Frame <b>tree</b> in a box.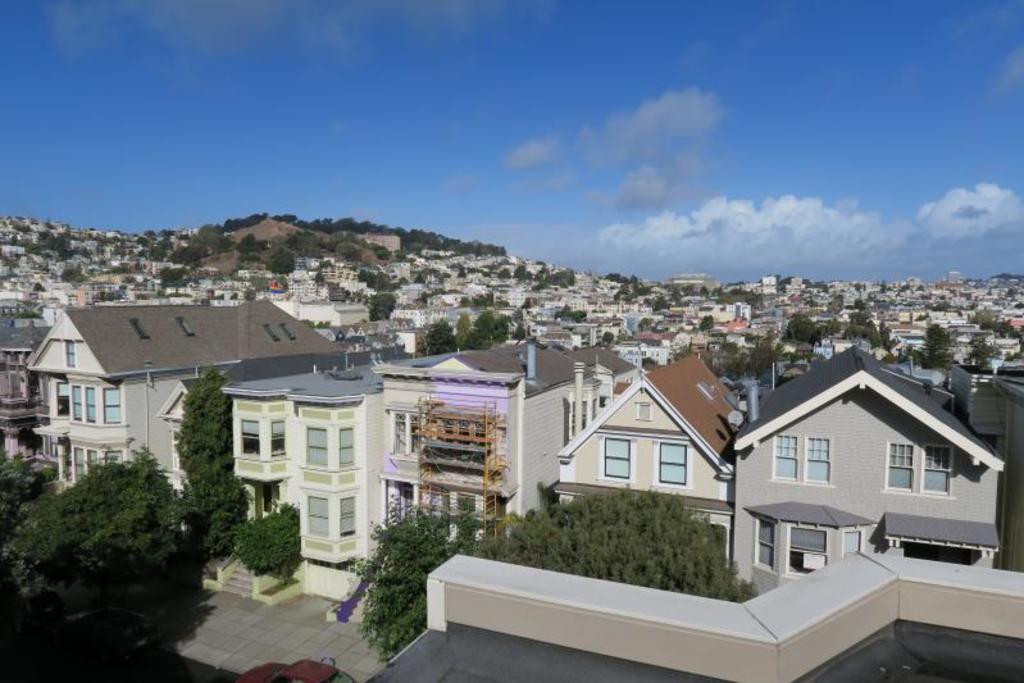
bbox=(177, 366, 250, 565).
